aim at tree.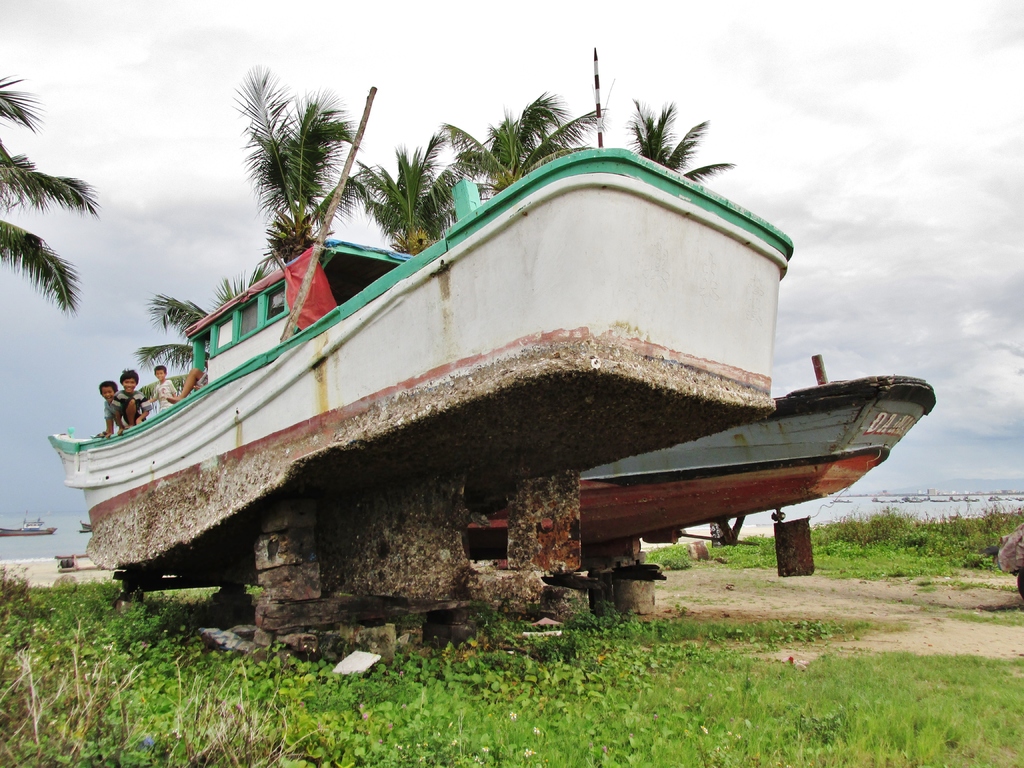
Aimed at left=108, top=286, right=268, bottom=365.
